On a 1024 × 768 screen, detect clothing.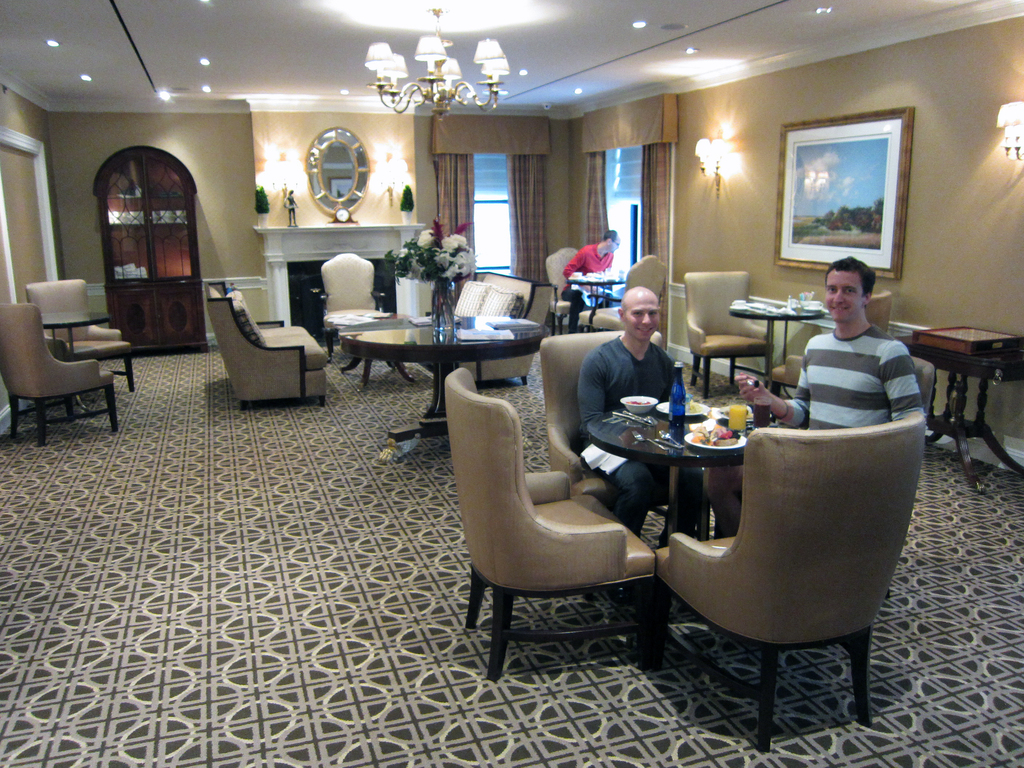
[x1=559, y1=243, x2=614, y2=332].
